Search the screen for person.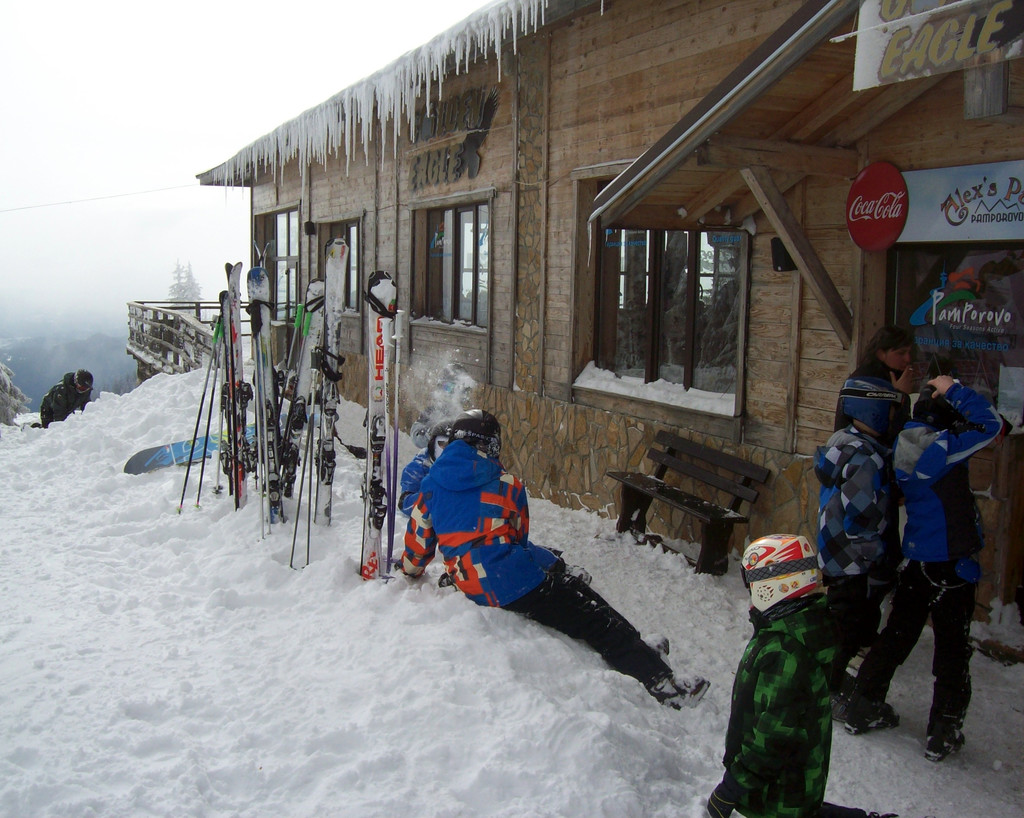
Found at select_region(394, 405, 717, 703).
